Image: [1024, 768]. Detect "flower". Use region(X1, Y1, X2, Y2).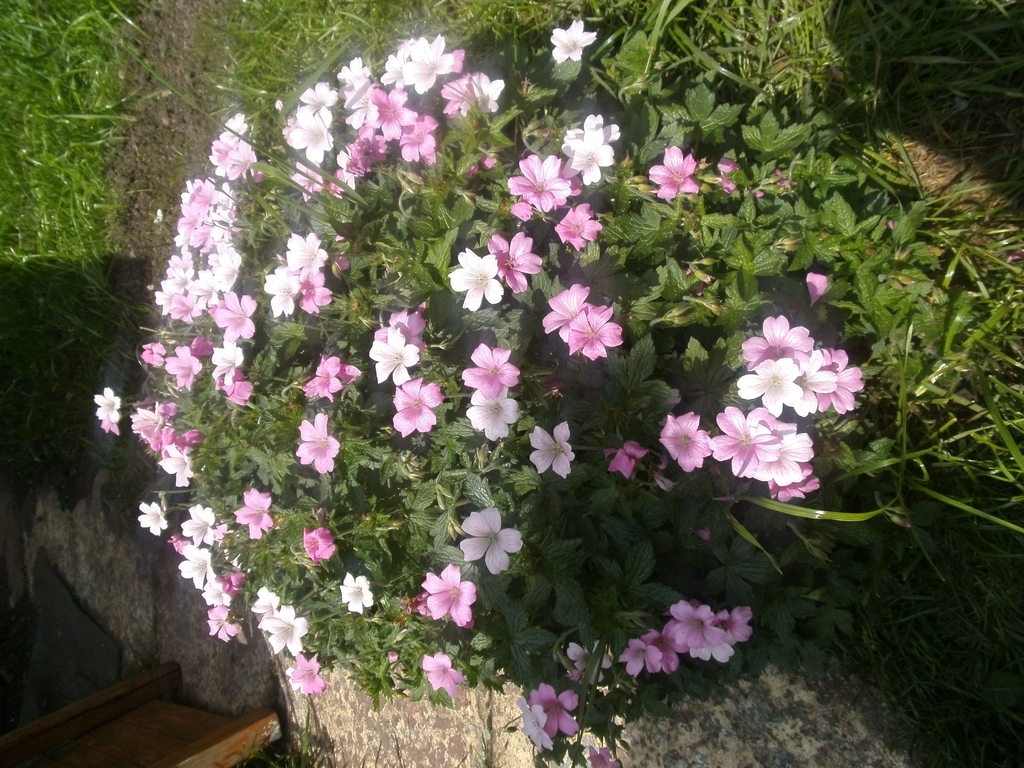
region(534, 681, 576, 740).
